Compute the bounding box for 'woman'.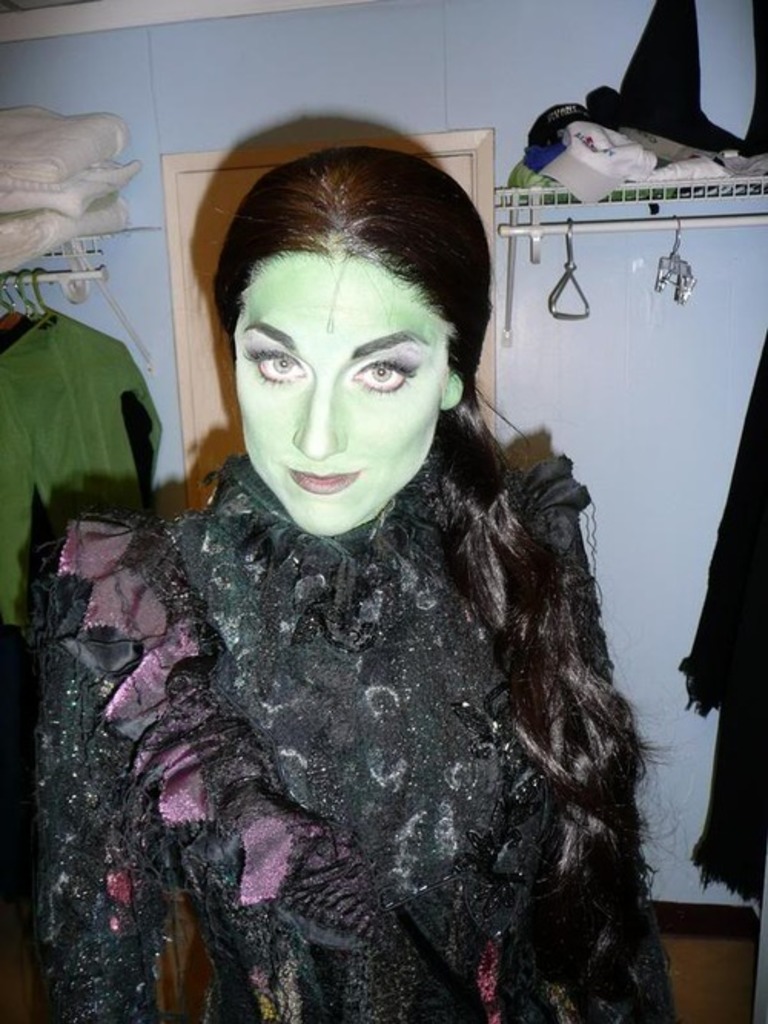
{"left": 0, "top": 158, "right": 688, "bottom": 1022}.
